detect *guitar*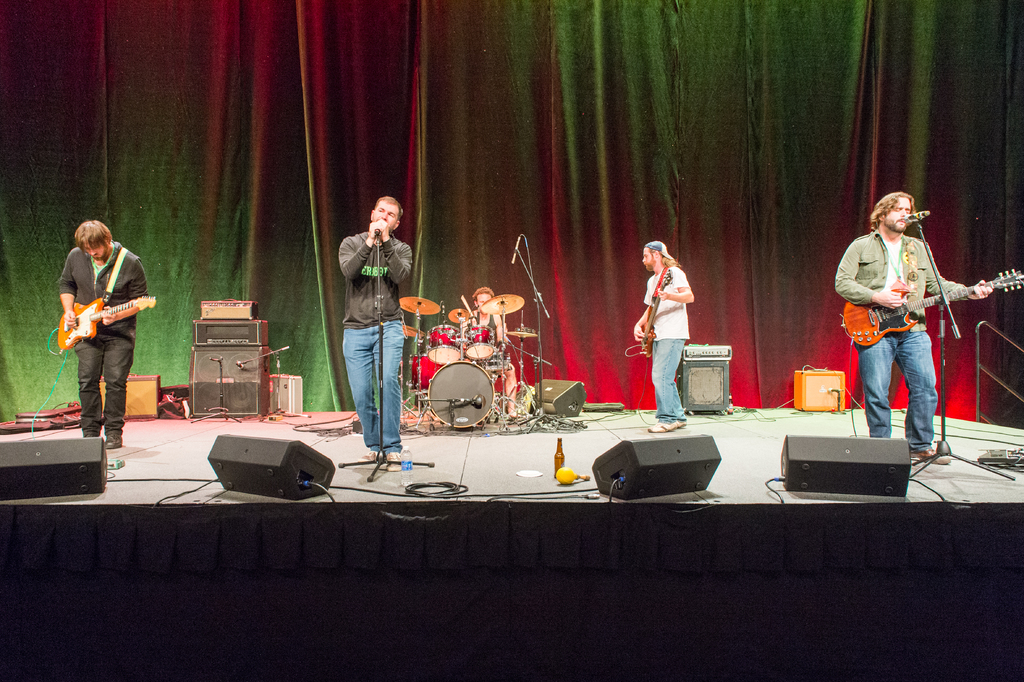
left=844, top=262, right=1023, bottom=346
